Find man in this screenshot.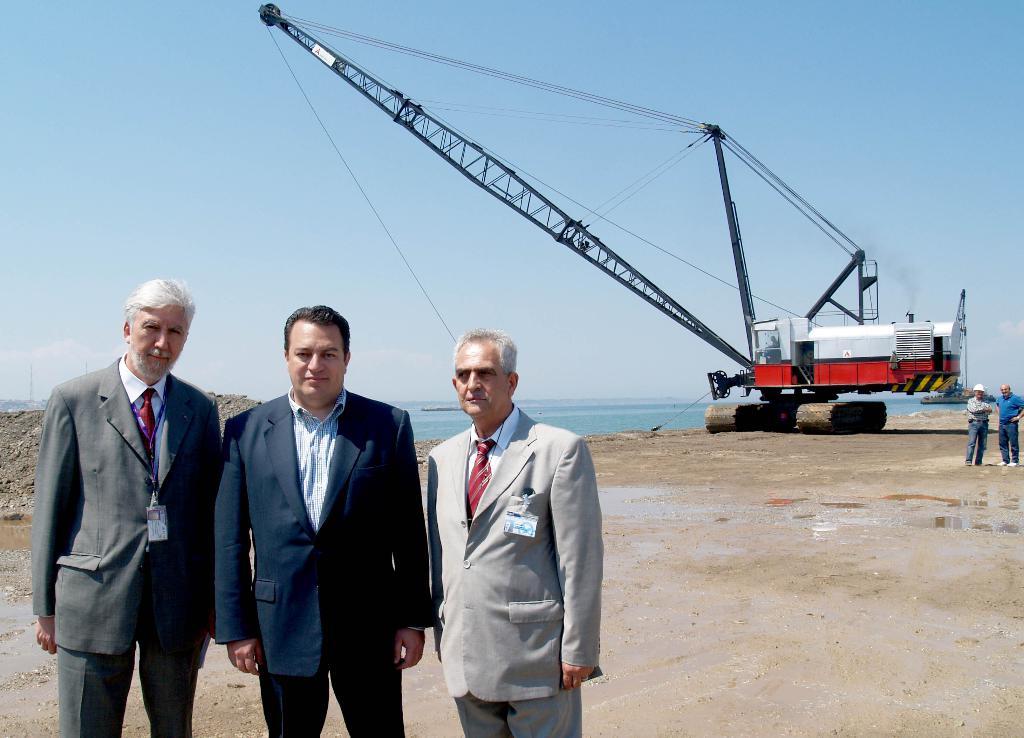
The bounding box for man is (left=37, top=281, right=226, bottom=737).
